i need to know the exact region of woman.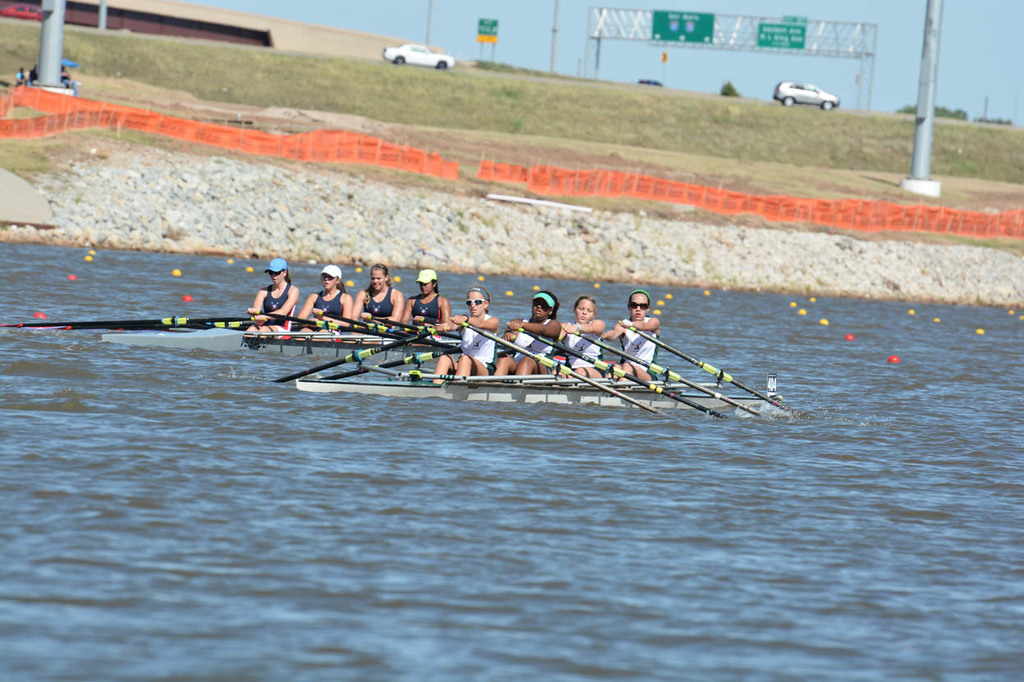
Region: Rect(429, 286, 501, 377).
